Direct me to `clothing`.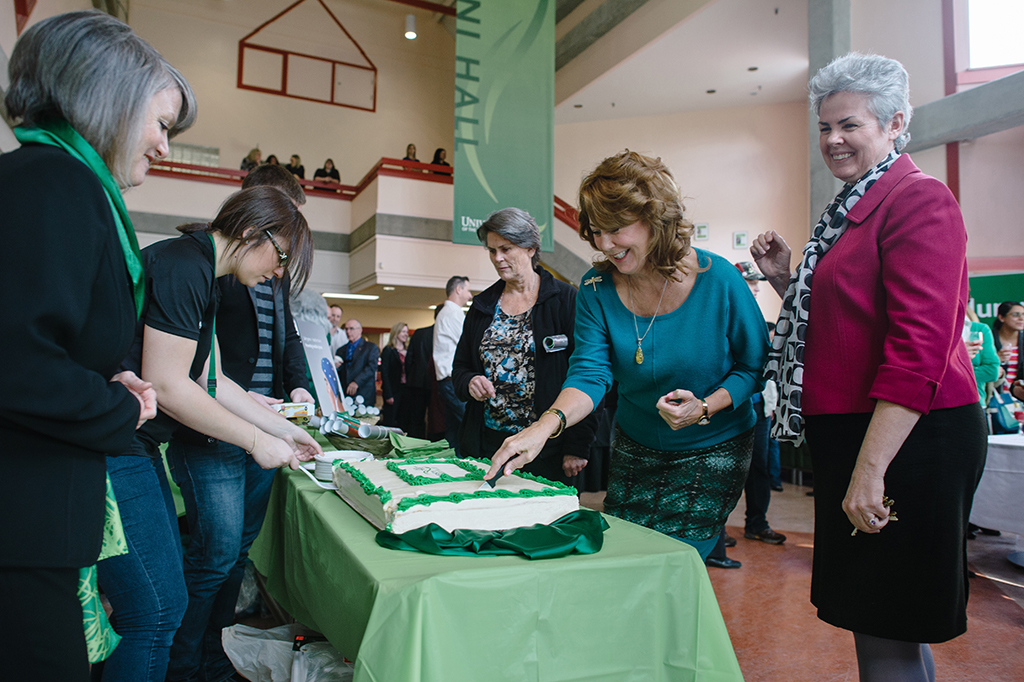
Direction: (560, 243, 772, 562).
